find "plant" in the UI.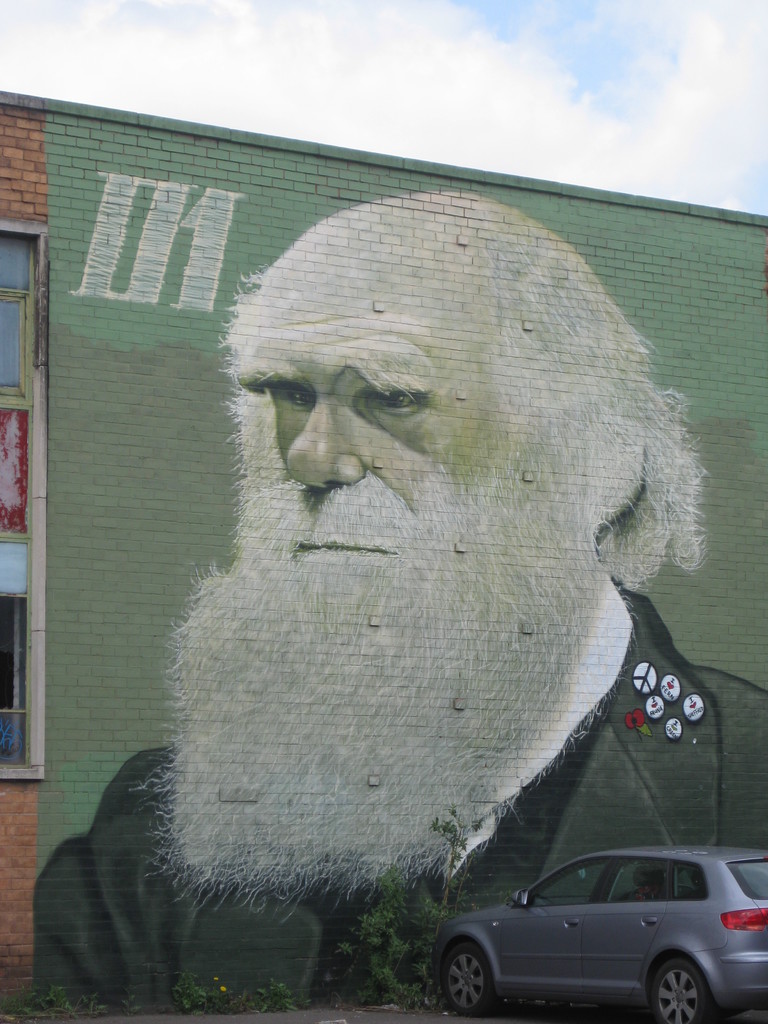
UI element at rect(250, 979, 303, 1017).
